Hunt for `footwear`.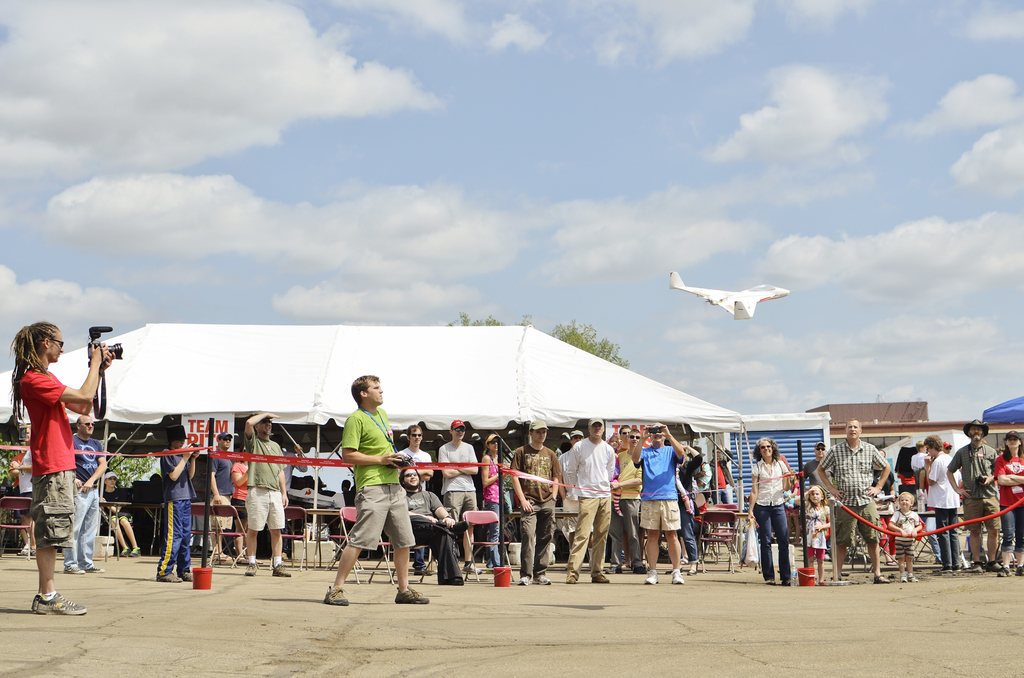
Hunted down at 899, 572, 921, 583.
